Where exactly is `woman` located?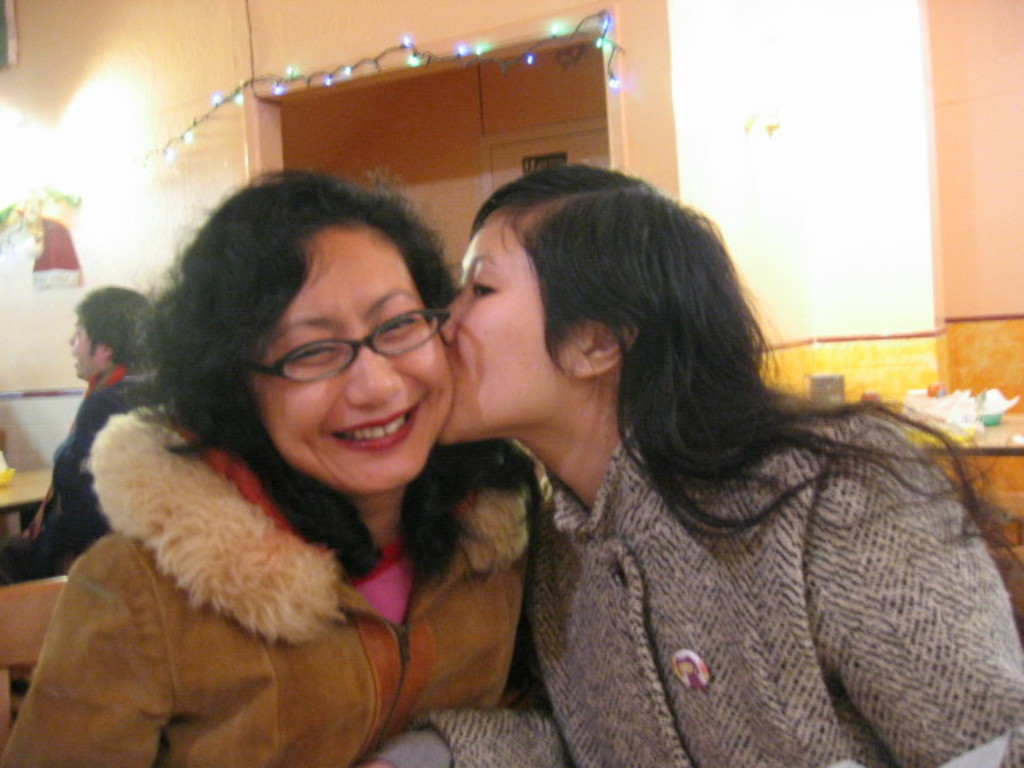
Its bounding box is select_region(0, 171, 542, 766).
